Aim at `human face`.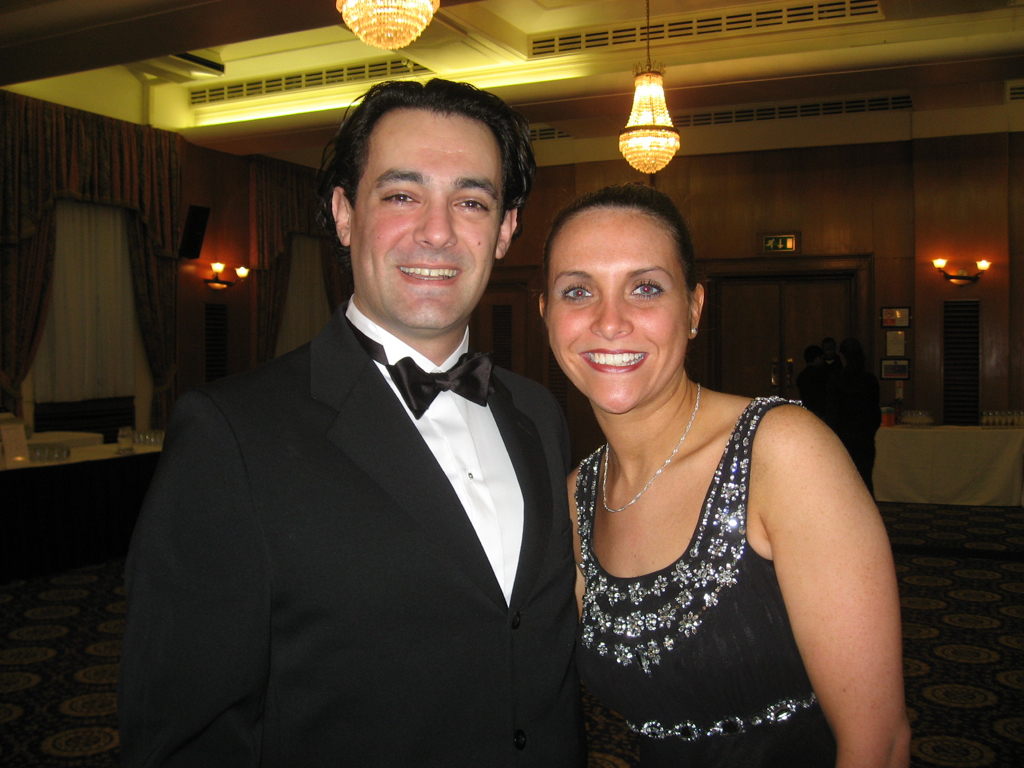
Aimed at bbox(347, 104, 502, 341).
